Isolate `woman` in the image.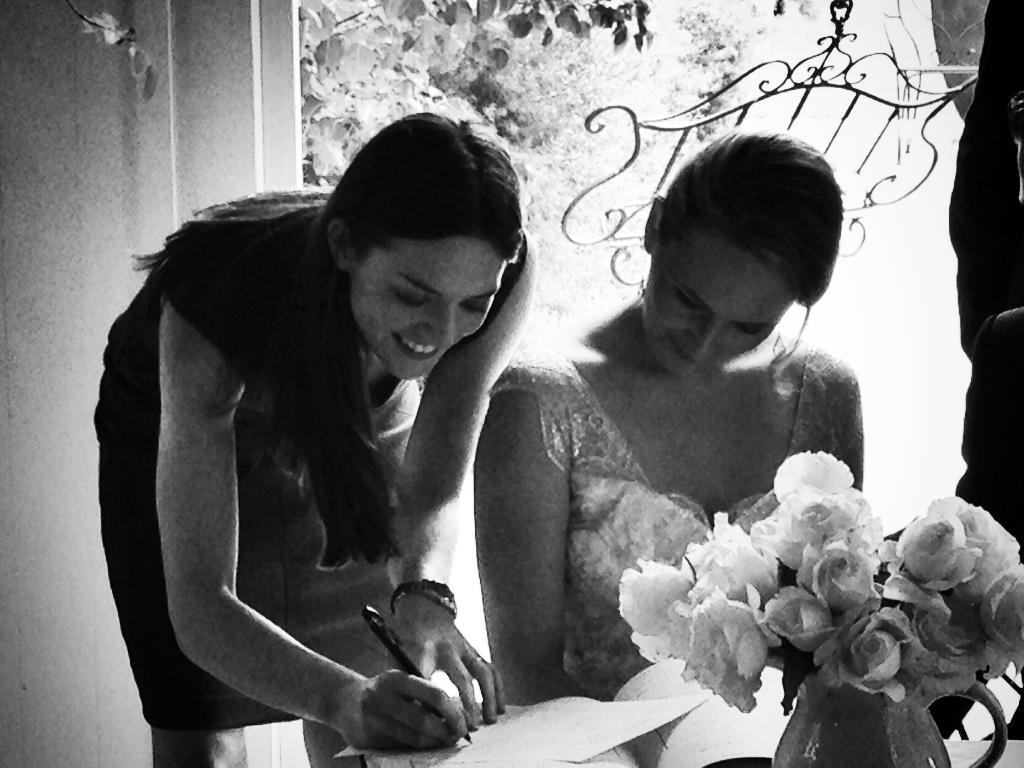
Isolated region: {"x1": 468, "y1": 128, "x2": 864, "y2": 708}.
